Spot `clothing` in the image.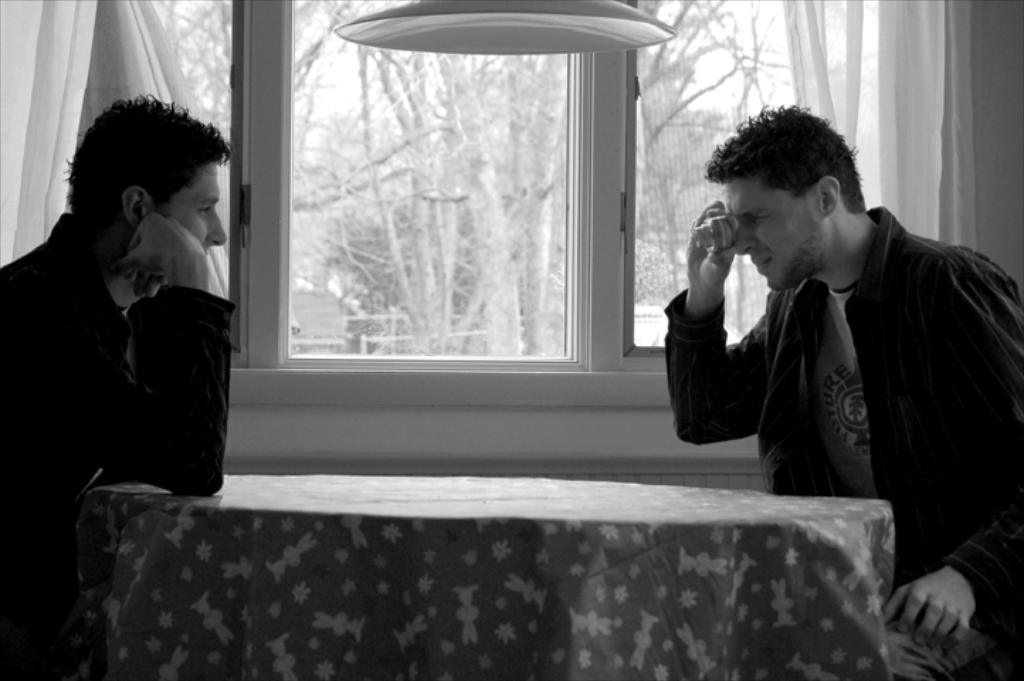
`clothing` found at [664,204,1023,680].
